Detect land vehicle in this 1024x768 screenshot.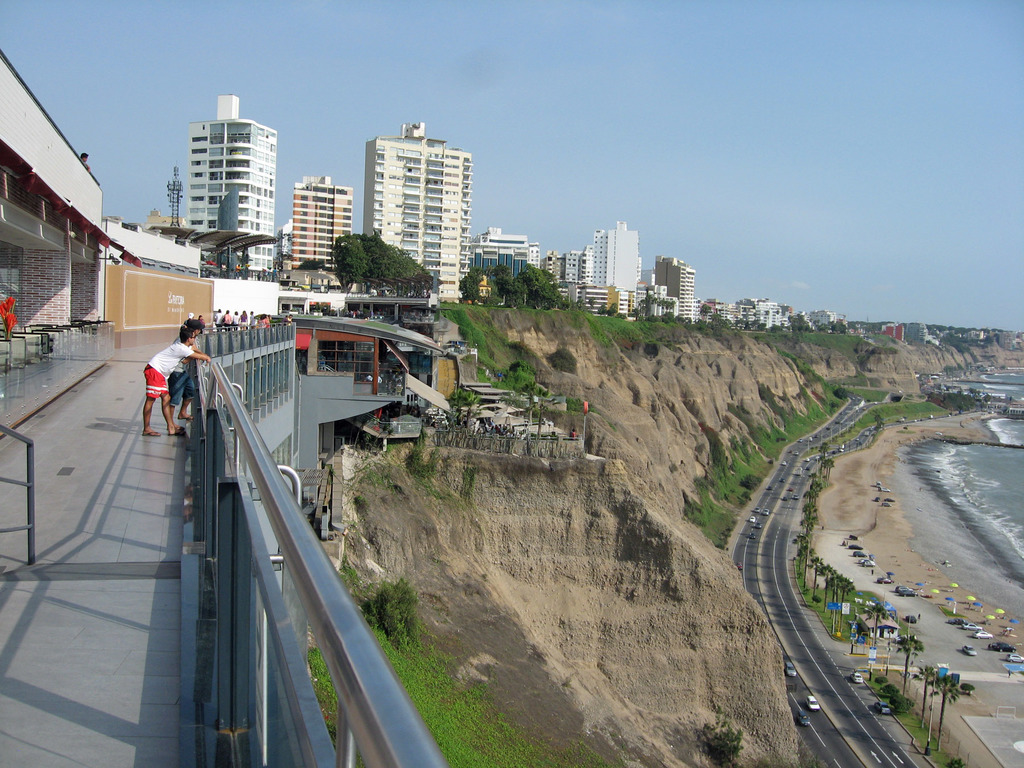
Detection: <box>862,564,872,566</box>.
